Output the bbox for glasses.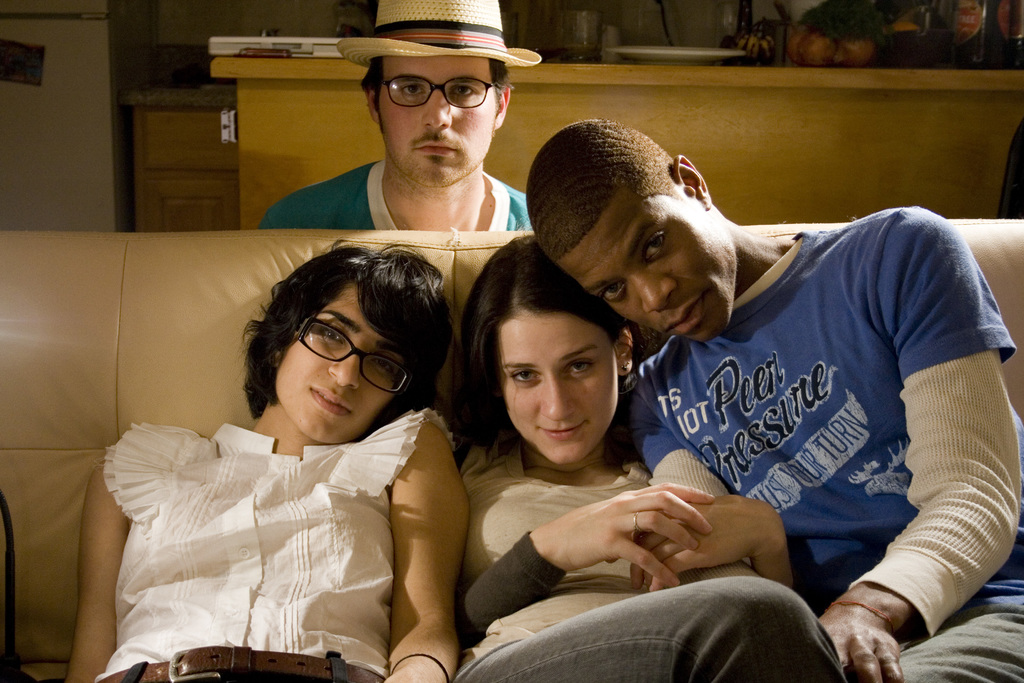
bbox=[274, 336, 411, 393].
